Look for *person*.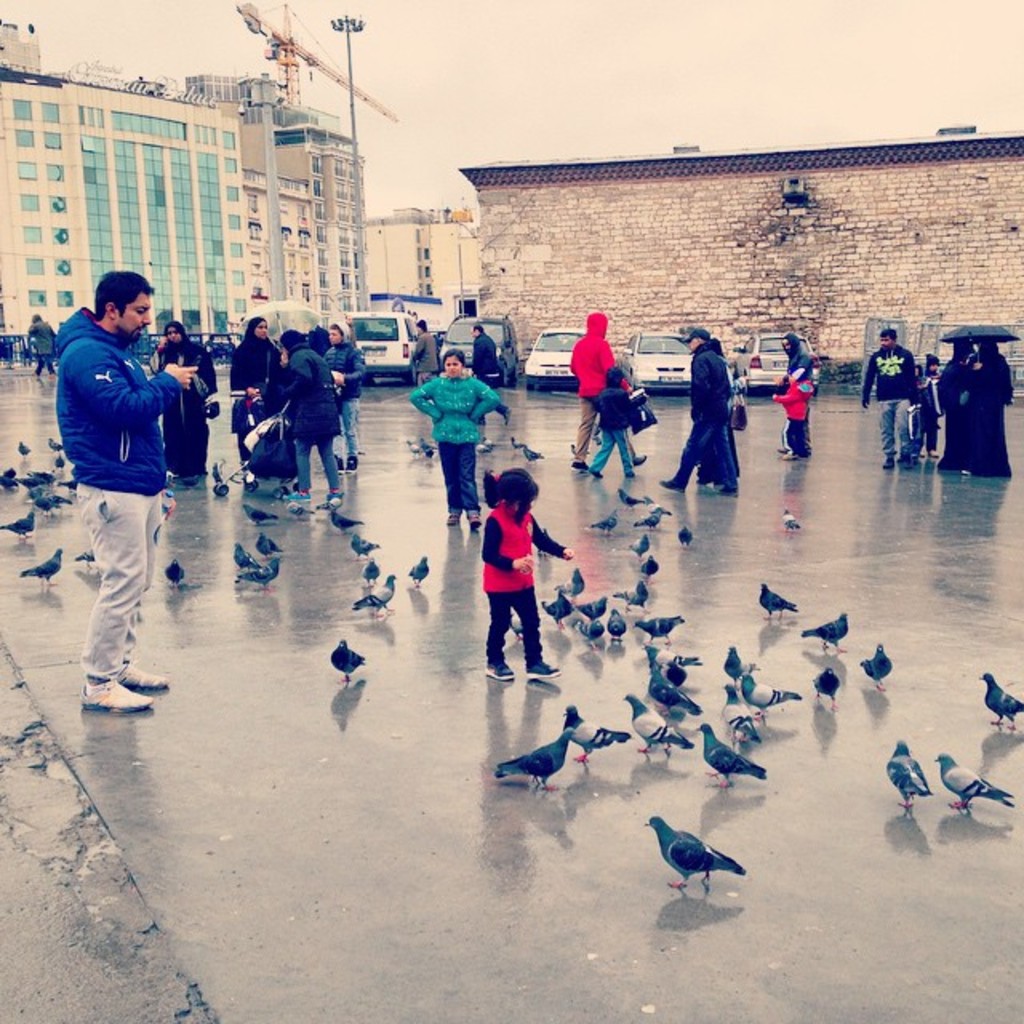
Found: l=149, t=314, r=213, b=490.
